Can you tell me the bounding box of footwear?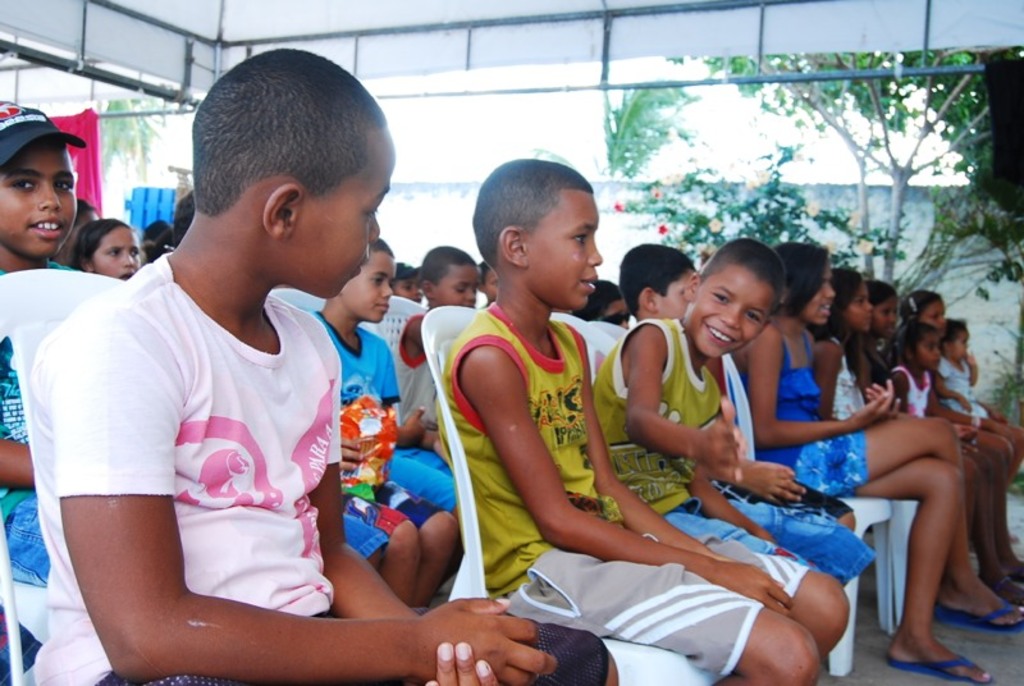
{"x1": 942, "y1": 594, "x2": 1023, "y2": 639}.
